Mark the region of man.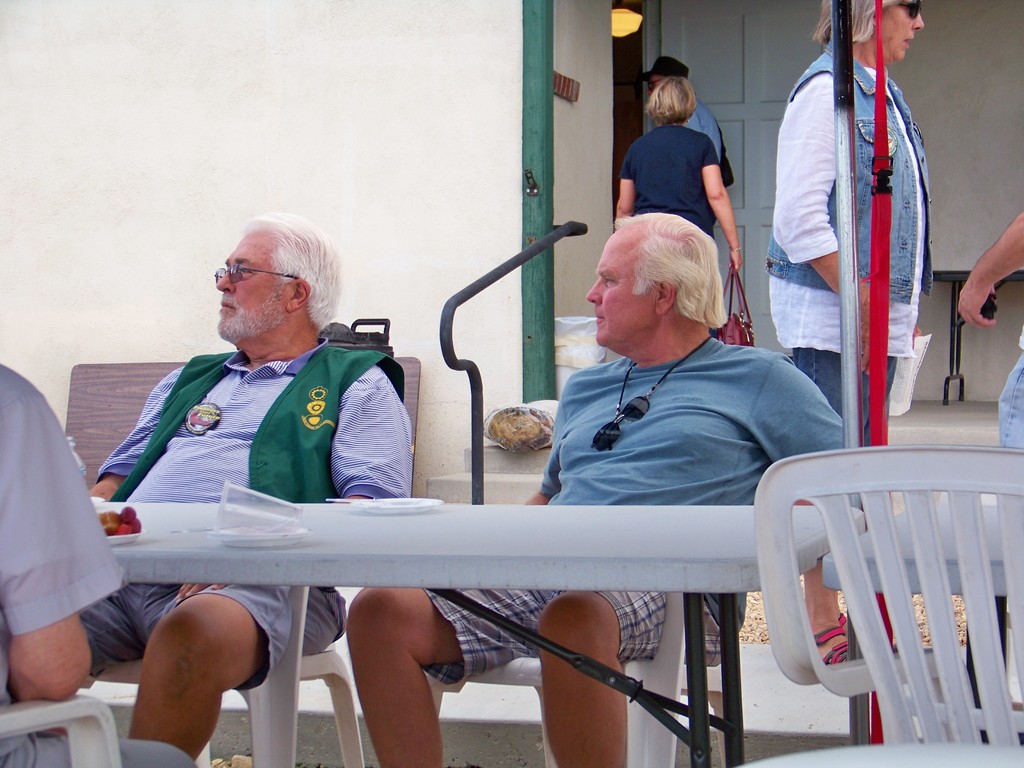
Region: [x1=110, y1=214, x2=444, y2=726].
